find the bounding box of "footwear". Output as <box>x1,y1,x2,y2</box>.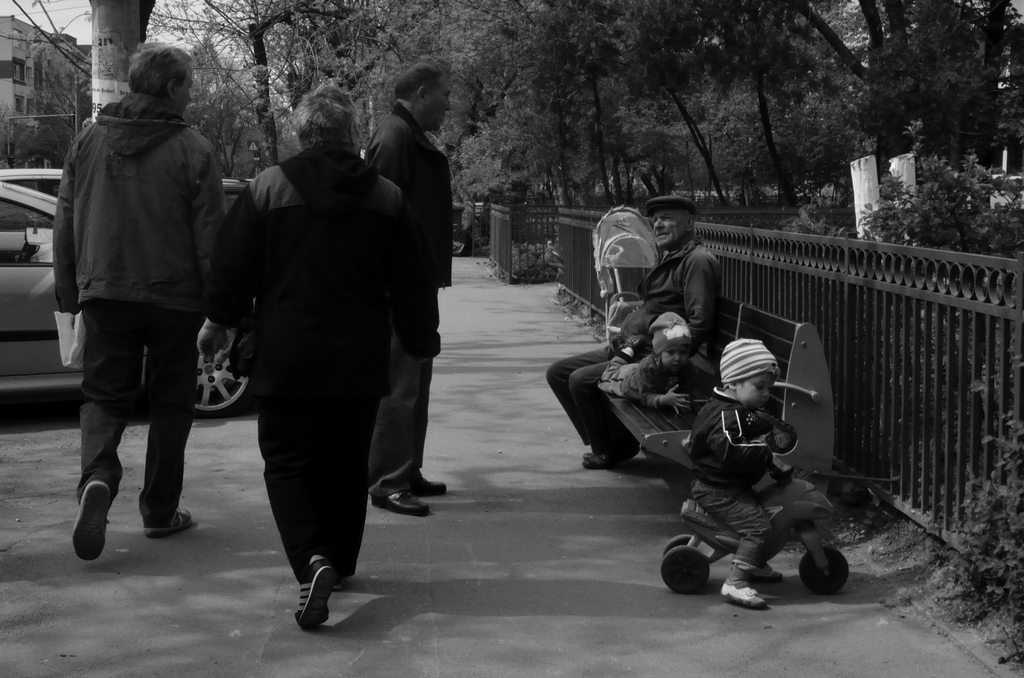
<box>145,507,192,537</box>.
